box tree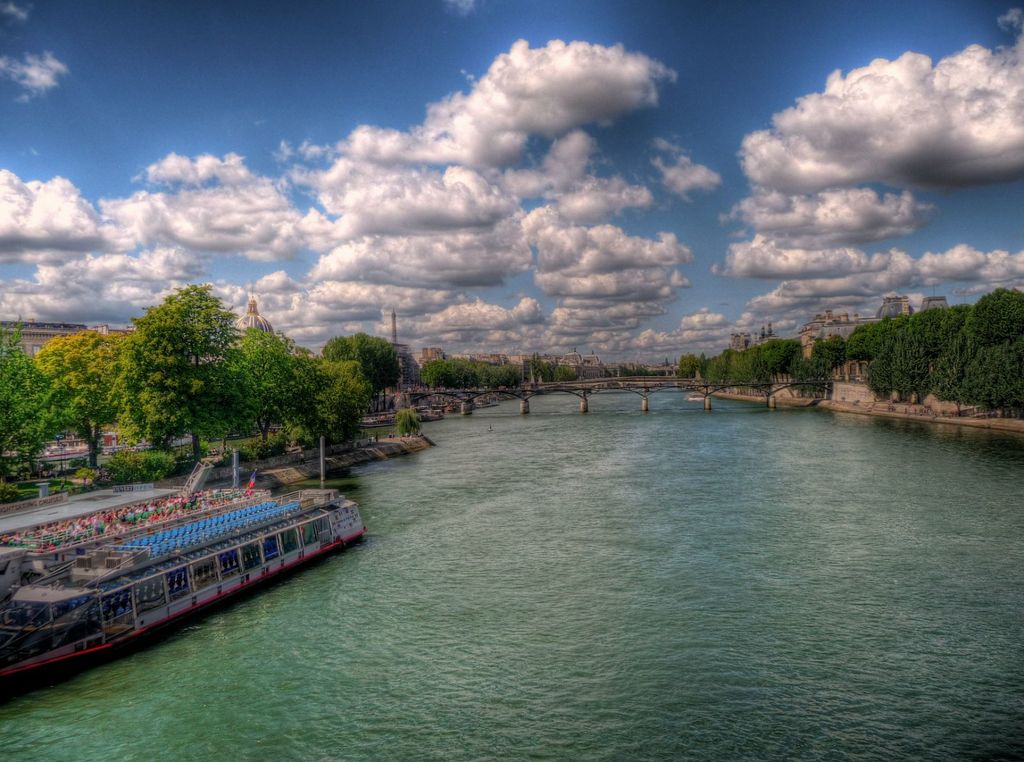
pyautogui.locateOnScreen(854, 312, 941, 409)
